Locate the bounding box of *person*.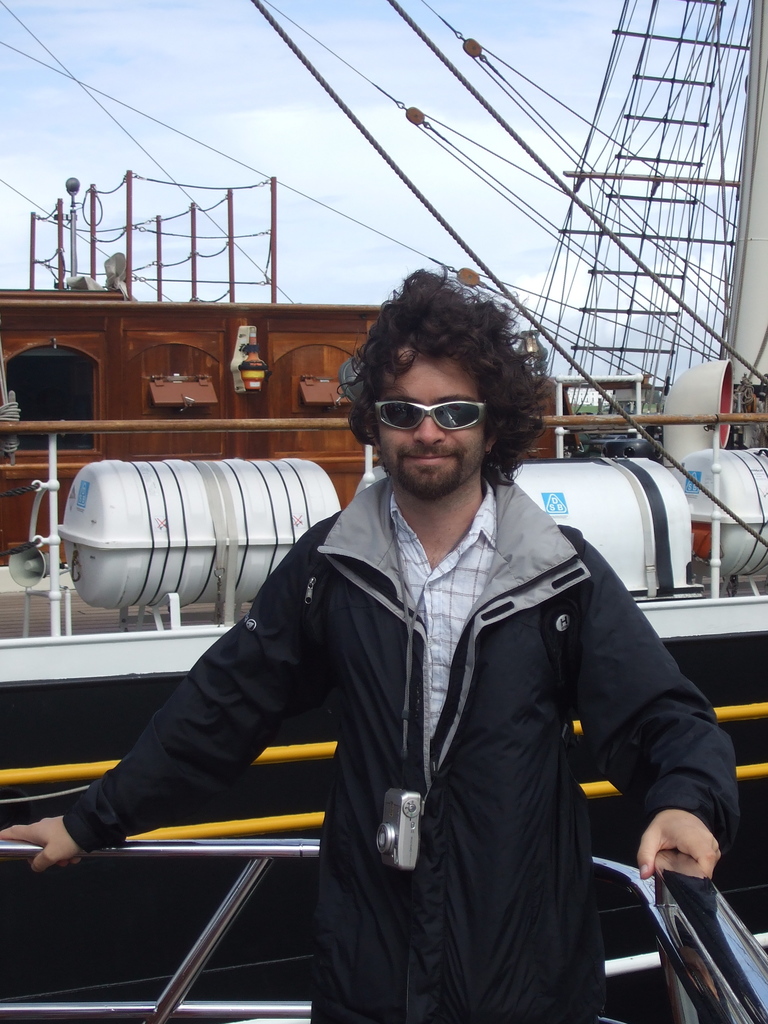
Bounding box: x1=0 y1=264 x2=767 y2=1023.
